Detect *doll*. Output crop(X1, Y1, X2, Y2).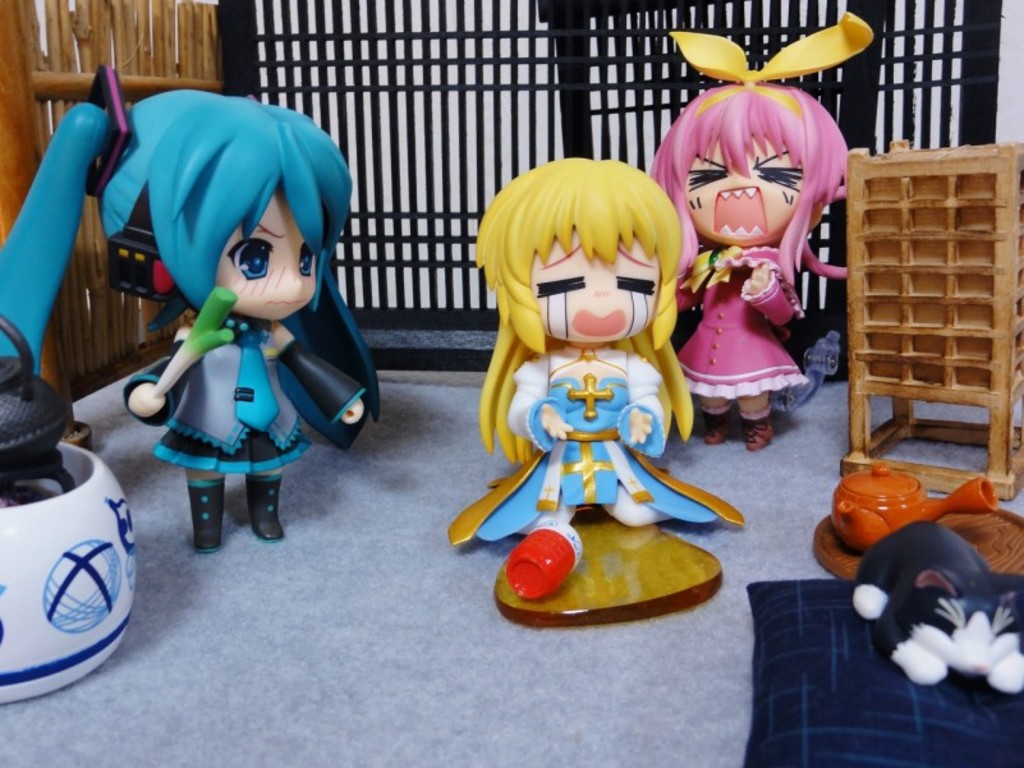
crop(0, 64, 382, 561).
